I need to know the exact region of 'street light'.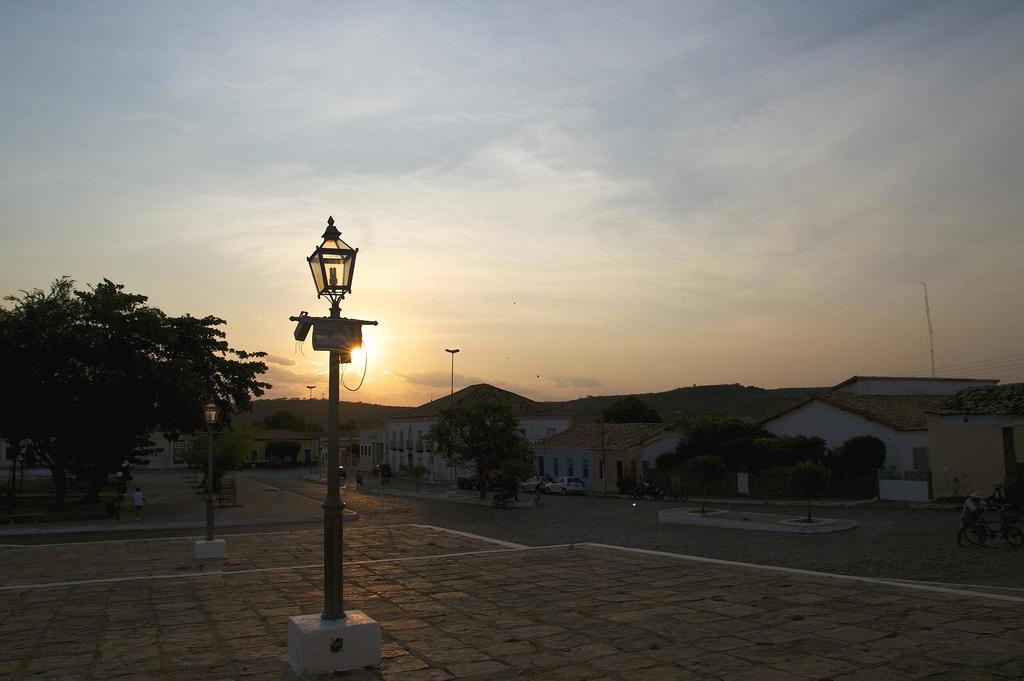
Region: bbox(257, 201, 393, 638).
